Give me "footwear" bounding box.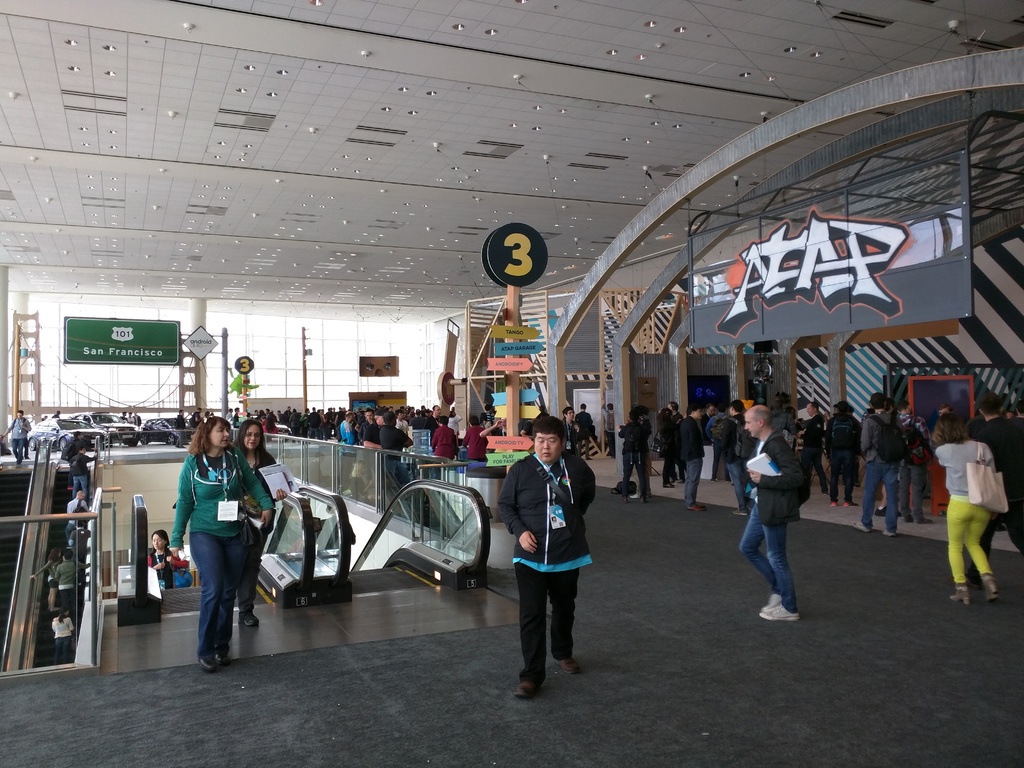
left=586, top=455, right=589, bottom=456.
